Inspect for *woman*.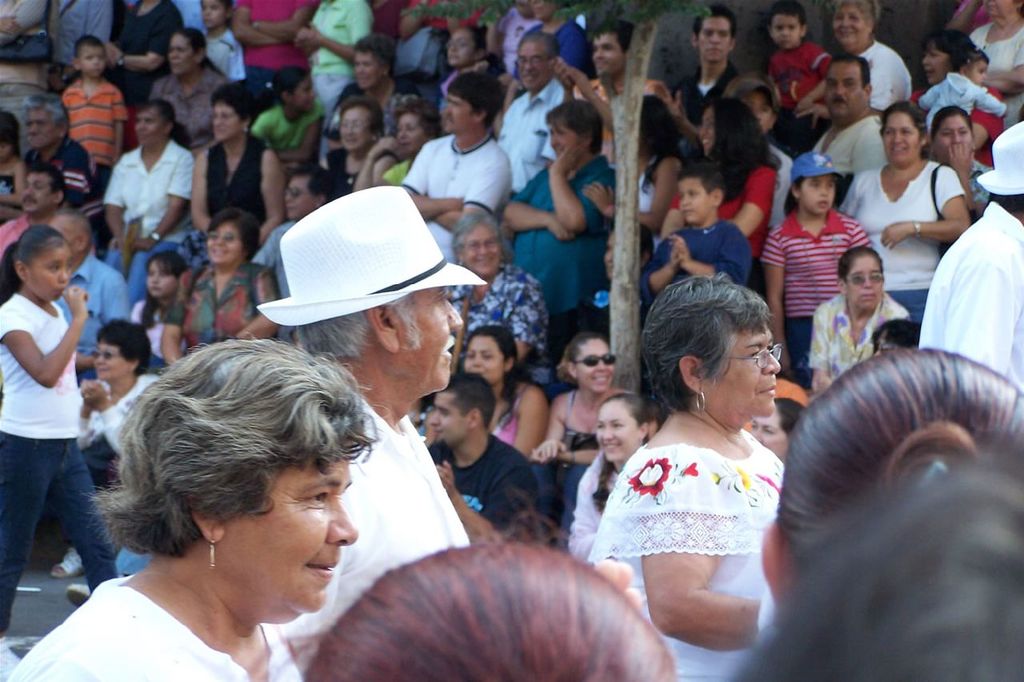
Inspection: x1=97, y1=0, x2=176, y2=138.
